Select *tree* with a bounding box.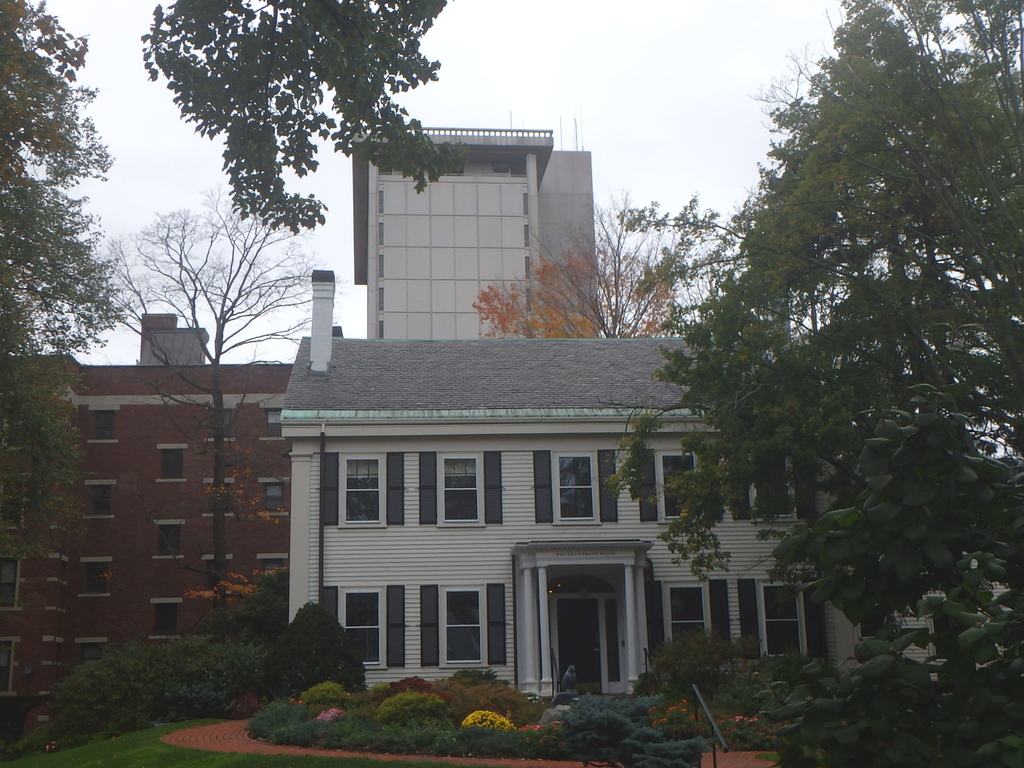
[11,62,123,393].
